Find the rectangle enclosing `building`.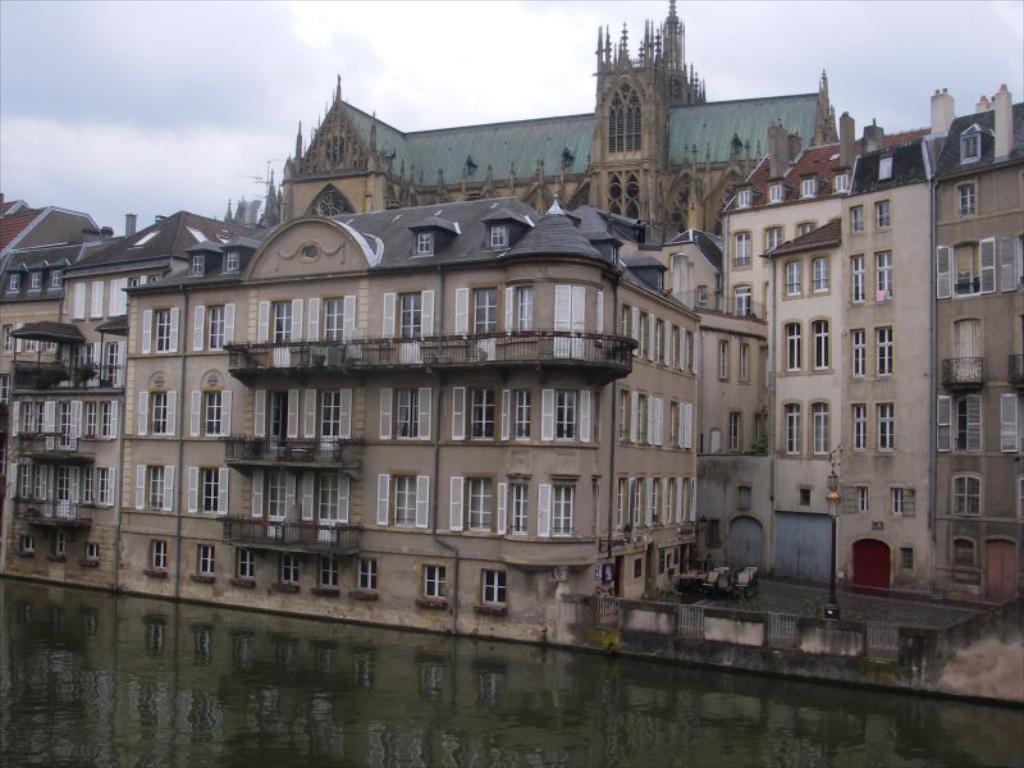
bbox=(0, 0, 1023, 701).
